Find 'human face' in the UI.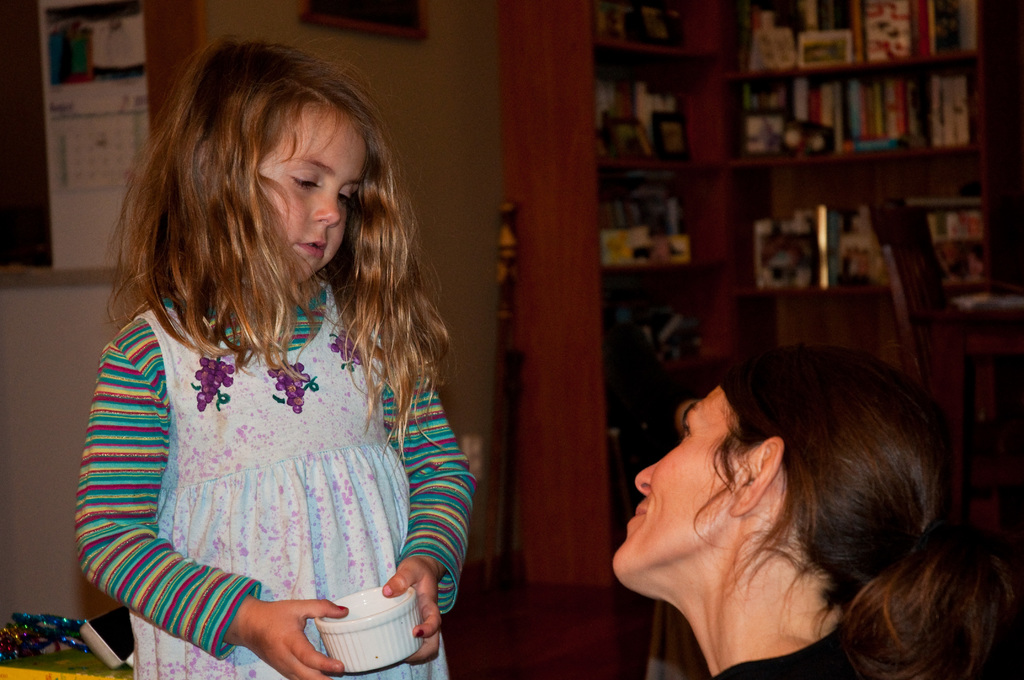
UI element at 609 376 786 579.
